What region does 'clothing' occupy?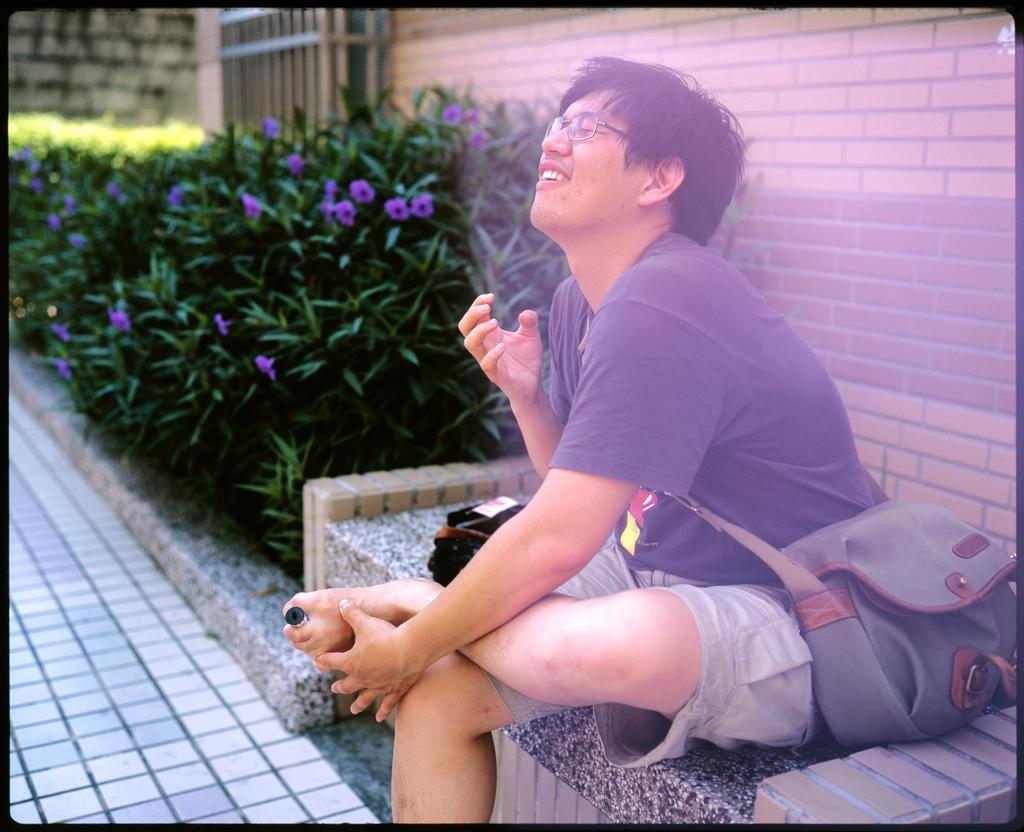
Rect(545, 227, 895, 770).
